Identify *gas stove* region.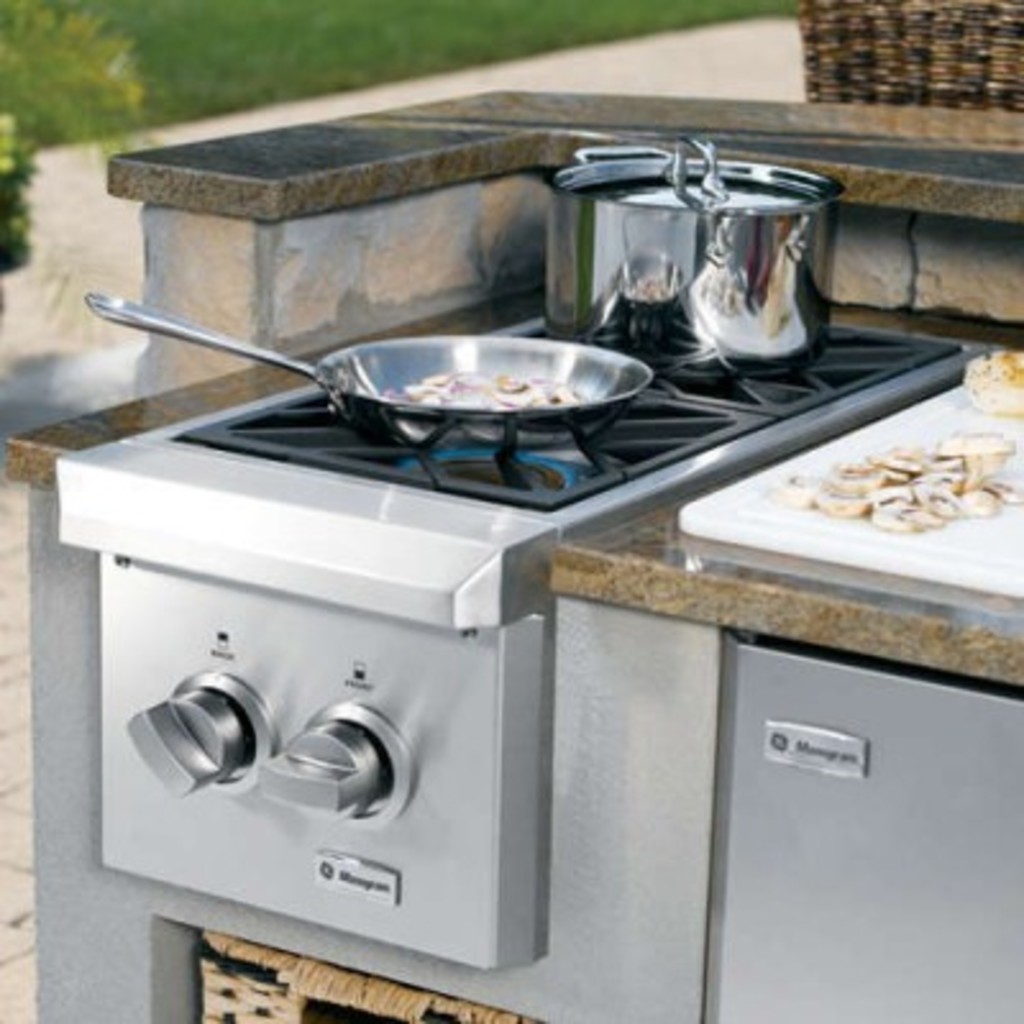
Region: <region>174, 307, 975, 515</region>.
